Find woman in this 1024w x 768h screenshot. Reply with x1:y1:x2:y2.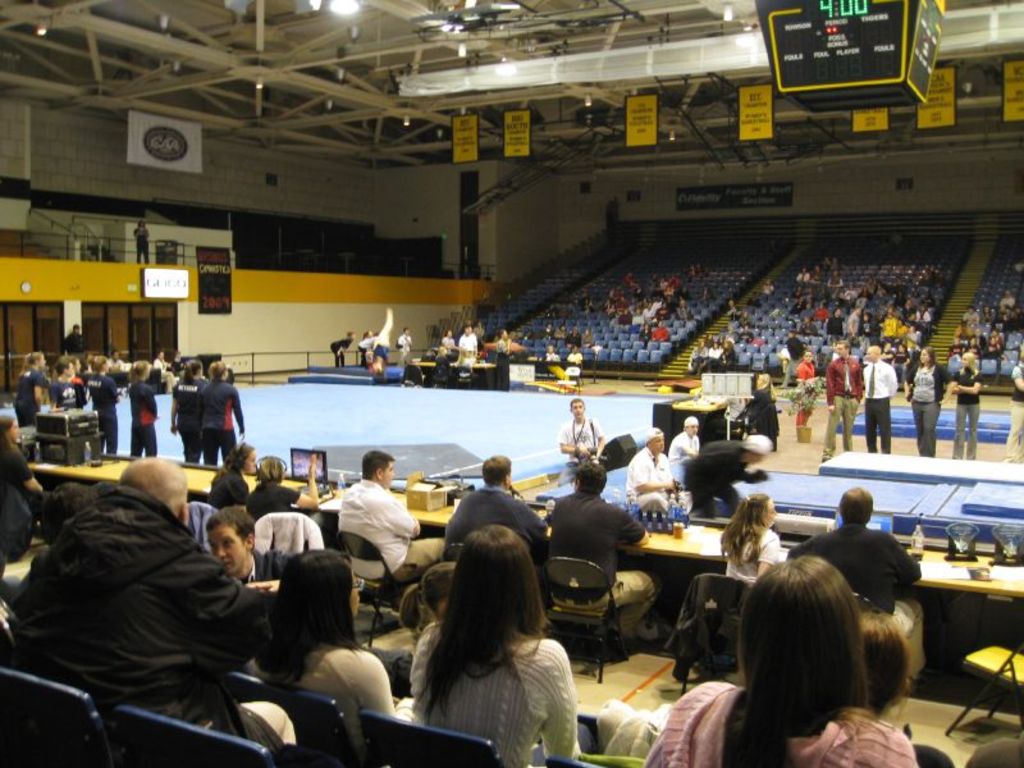
12:351:46:422.
